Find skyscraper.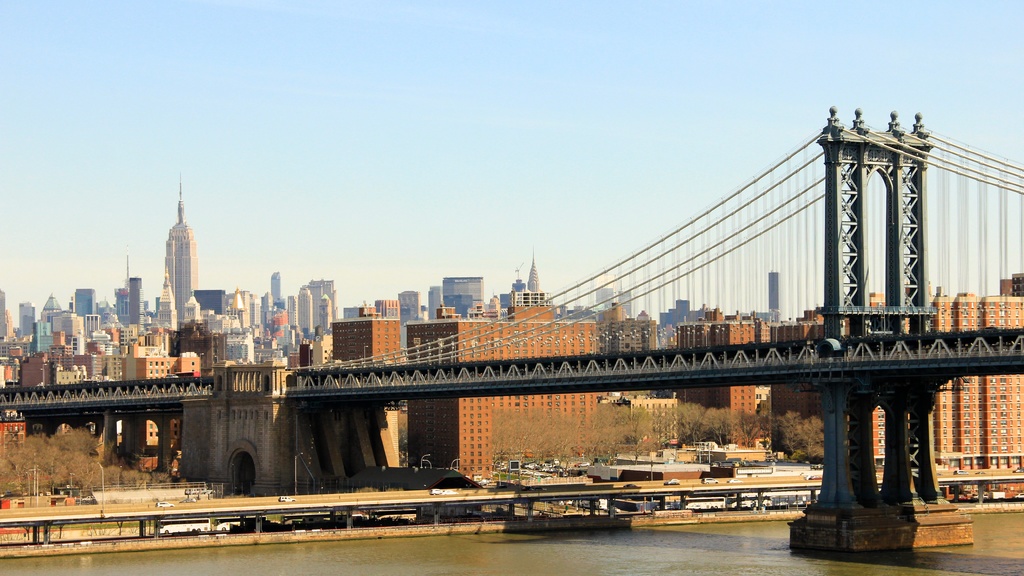
159, 169, 200, 337.
